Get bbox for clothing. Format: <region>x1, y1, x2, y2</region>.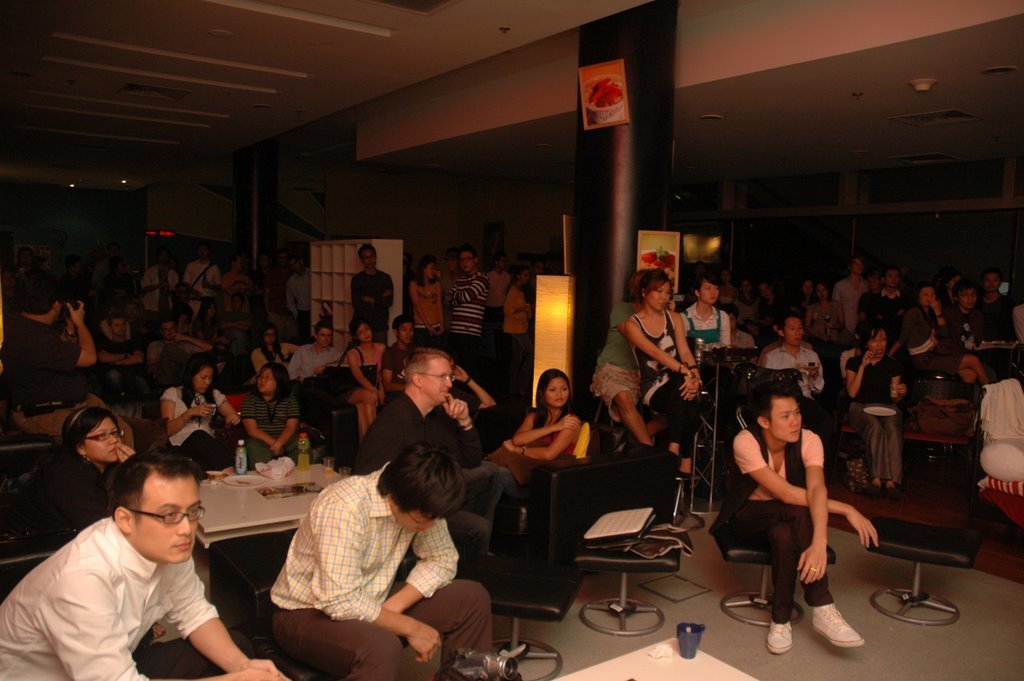
<region>251, 341, 287, 379</region>.
